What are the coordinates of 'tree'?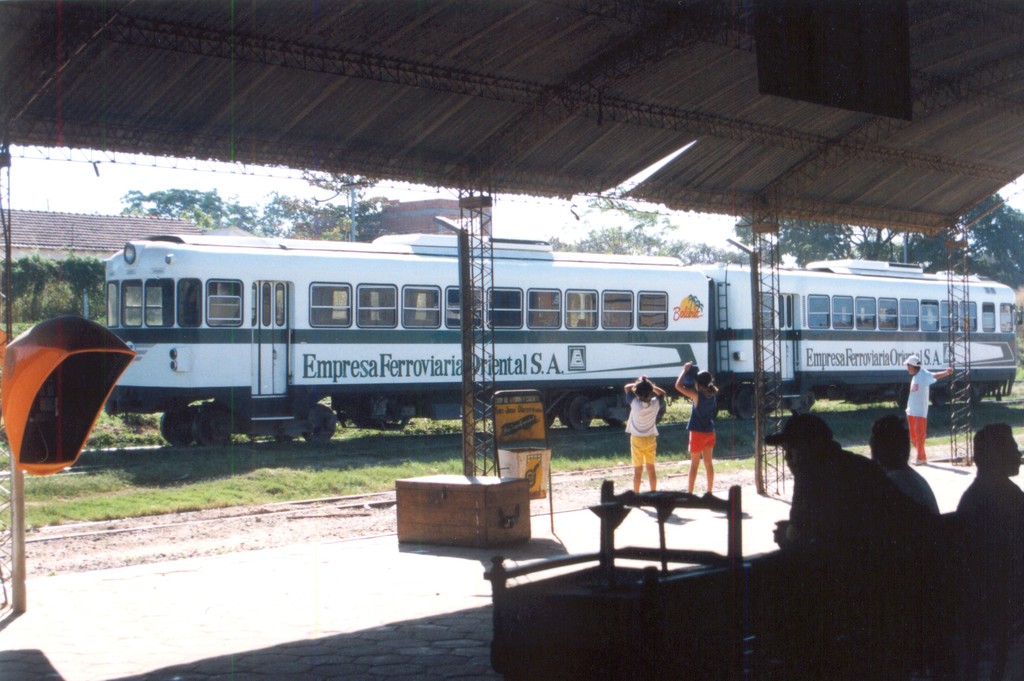
x1=120, y1=182, x2=257, y2=230.
